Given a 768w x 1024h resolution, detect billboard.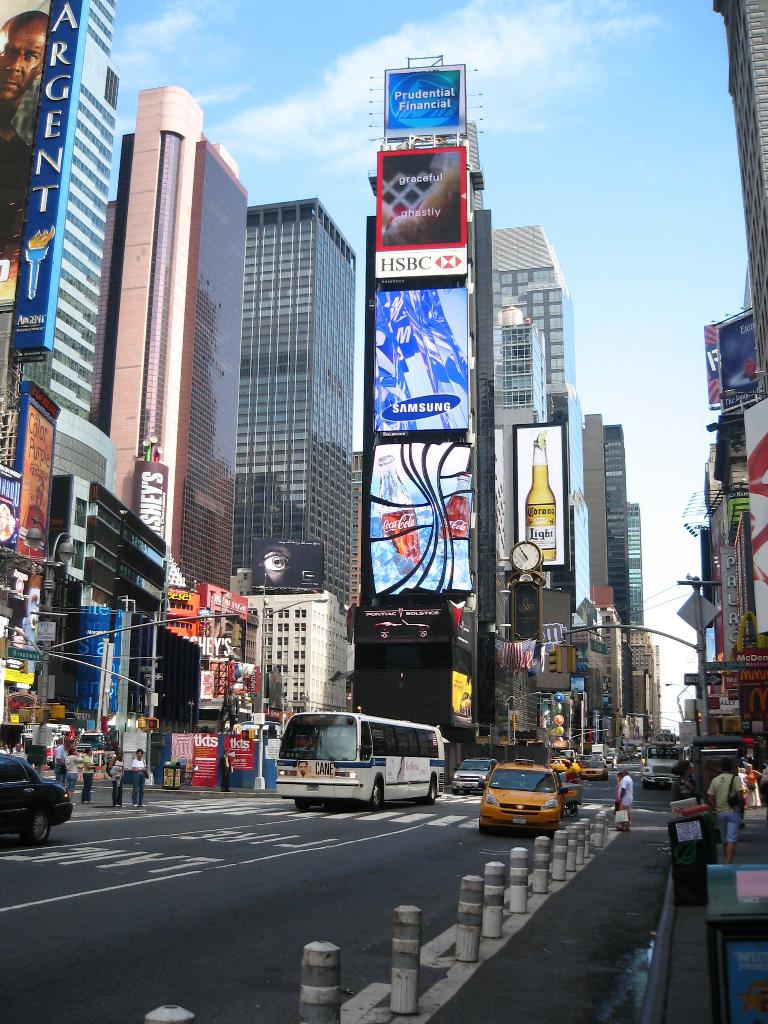
{"left": 378, "top": 147, "right": 465, "bottom": 281}.
